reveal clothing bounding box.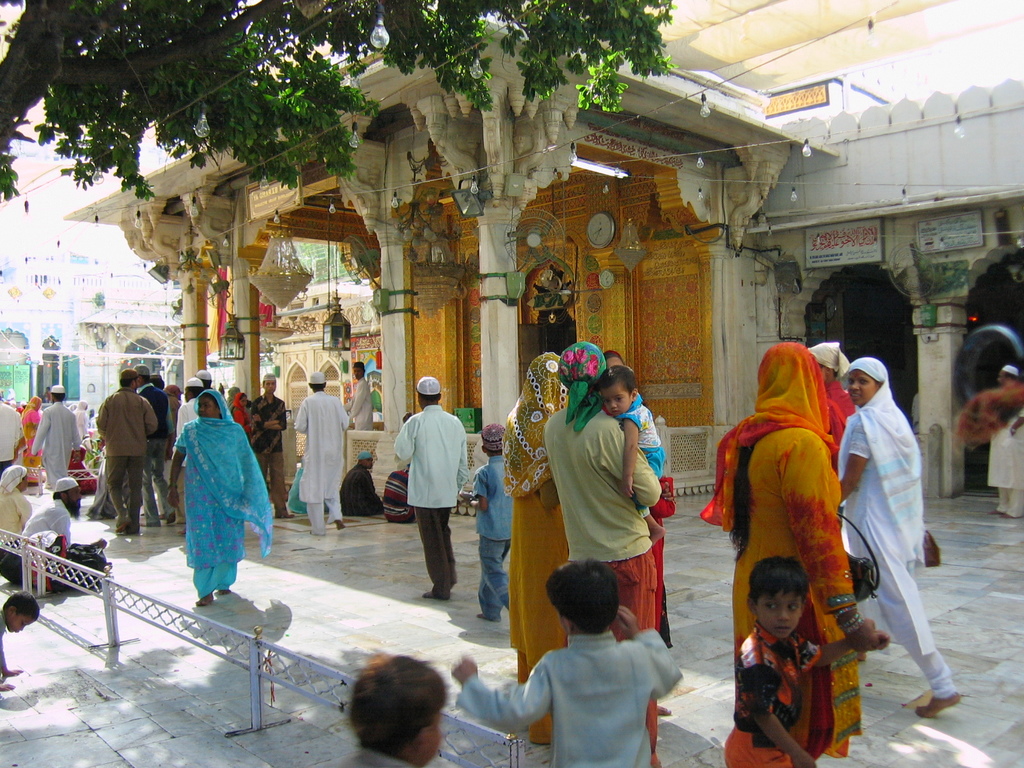
Revealed: bbox(300, 390, 346, 534).
